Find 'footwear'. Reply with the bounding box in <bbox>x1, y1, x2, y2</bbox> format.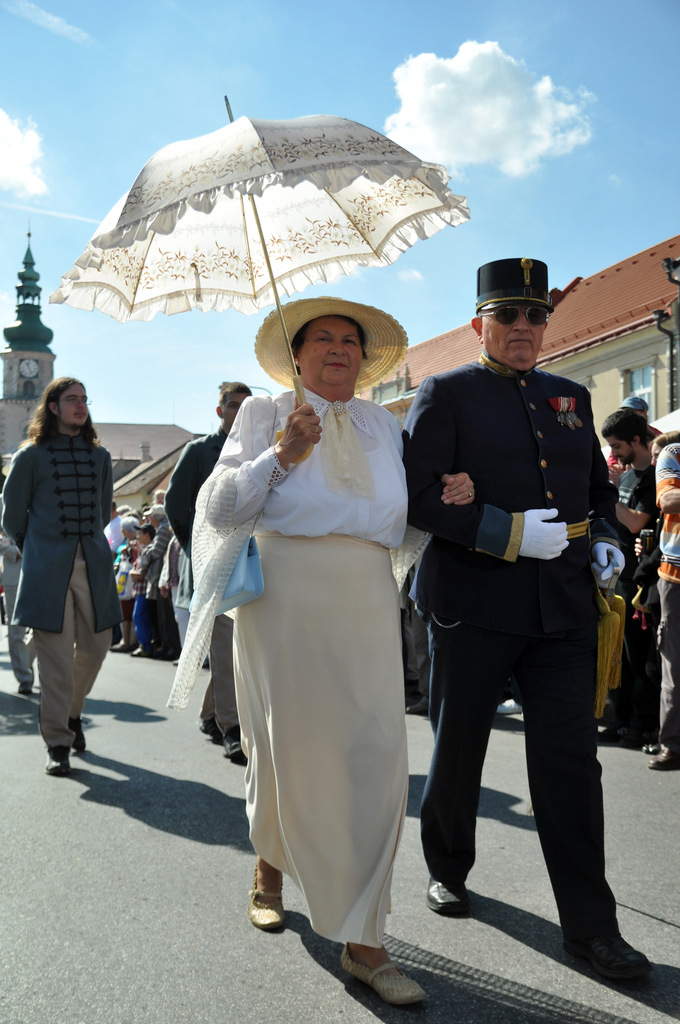
<bbox>425, 872, 469, 908</bbox>.
